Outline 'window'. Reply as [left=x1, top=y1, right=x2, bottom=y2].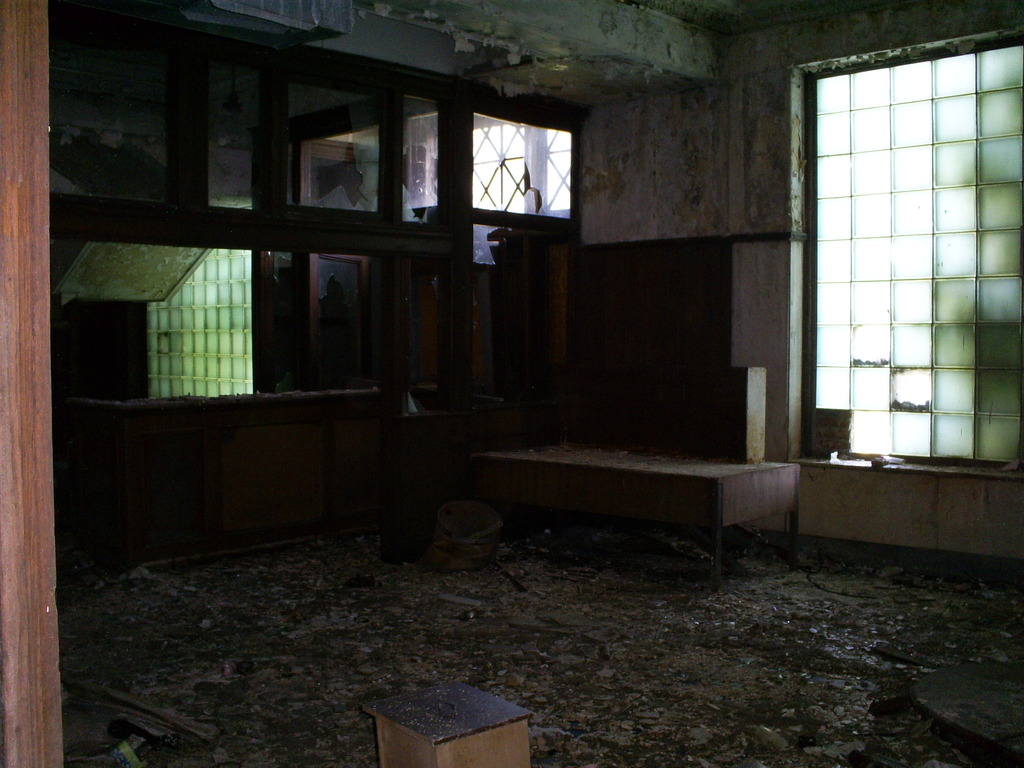
[left=803, top=0, right=998, bottom=488].
